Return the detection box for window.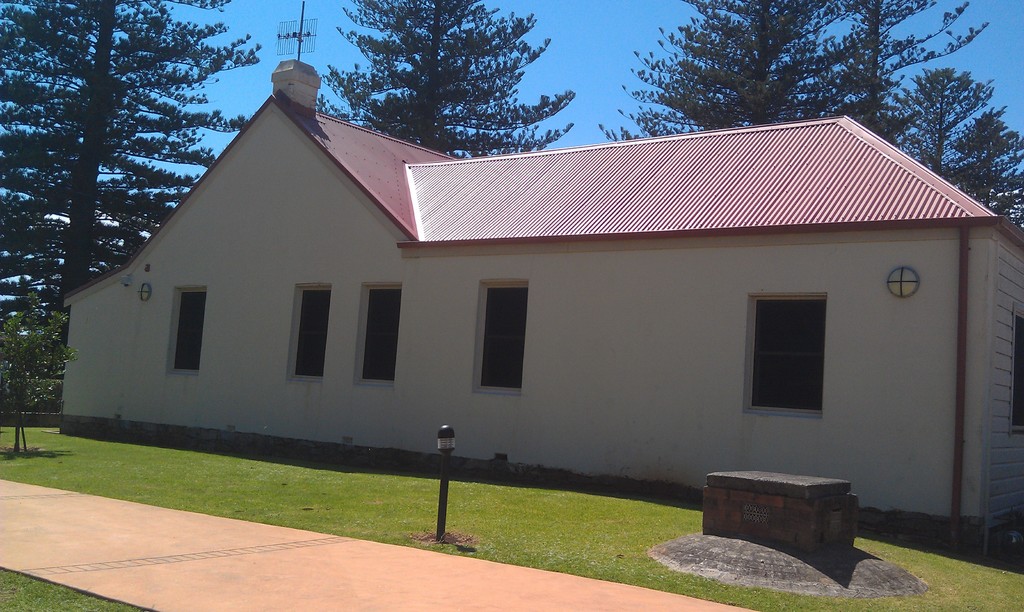
bbox=[349, 280, 406, 388].
